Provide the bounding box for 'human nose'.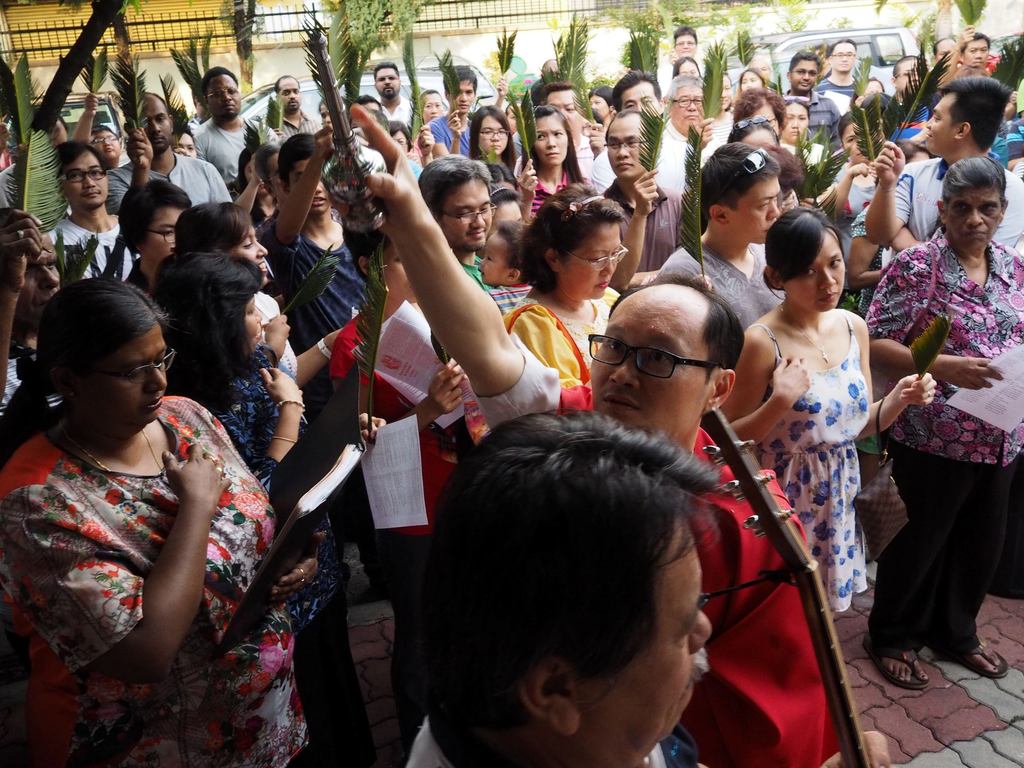
607 358 643 390.
